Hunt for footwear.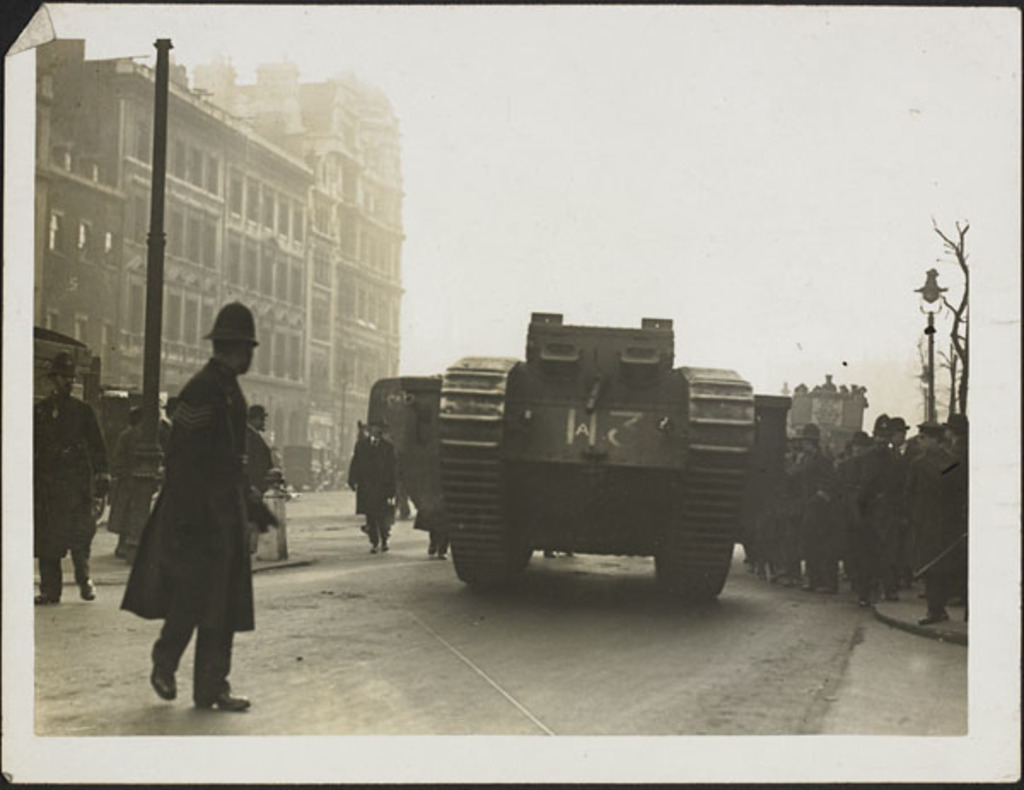
Hunted down at x1=150, y1=652, x2=176, y2=698.
